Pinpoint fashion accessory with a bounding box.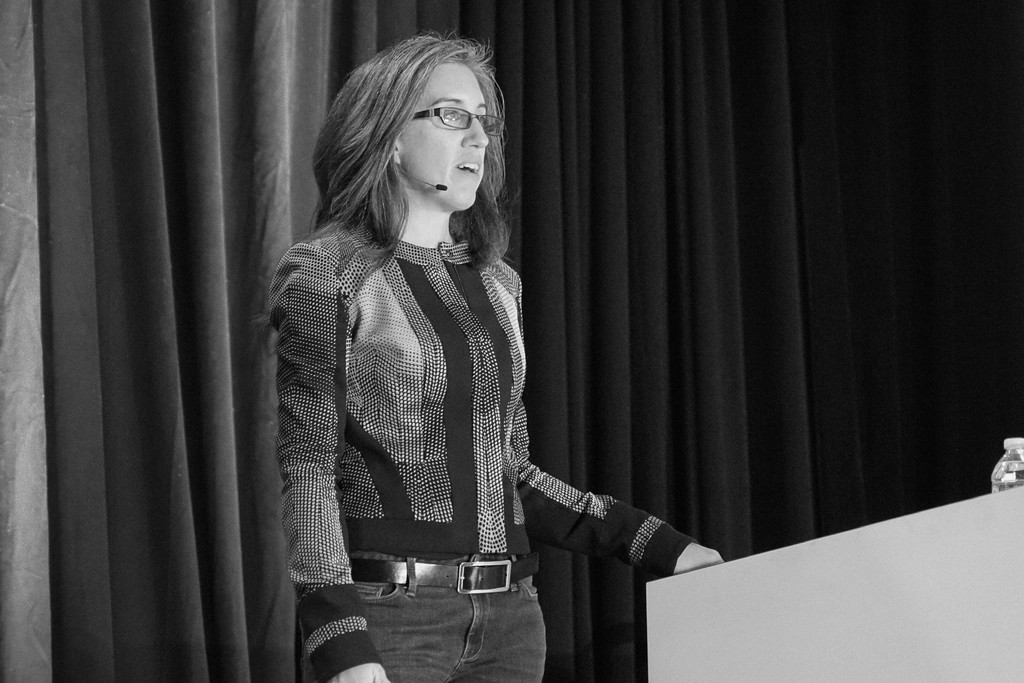
detection(347, 548, 532, 595).
